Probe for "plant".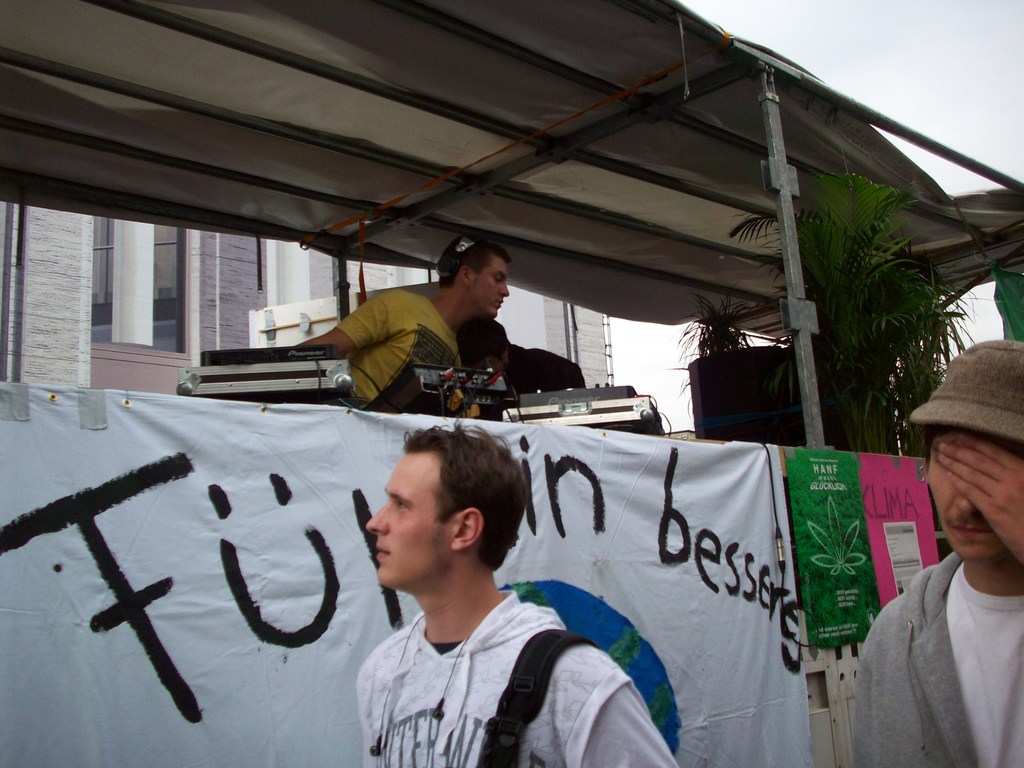
Probe result: (x1=792, y1=158, x2=966, y2=443).
